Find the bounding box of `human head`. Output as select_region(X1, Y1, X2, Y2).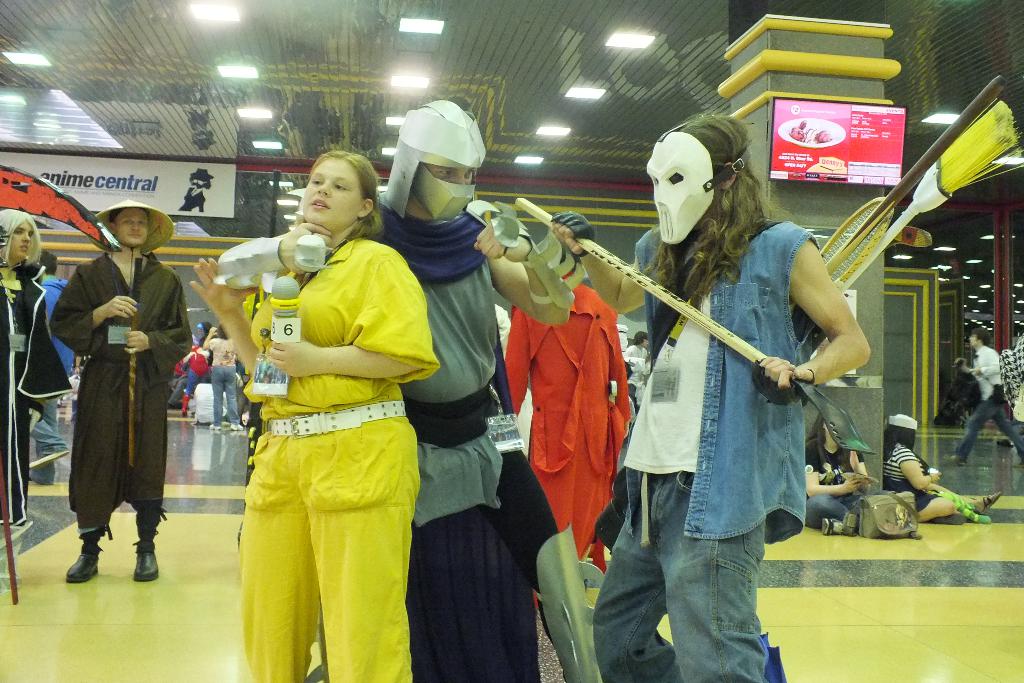
select_region(295, 148, 378, 238).
